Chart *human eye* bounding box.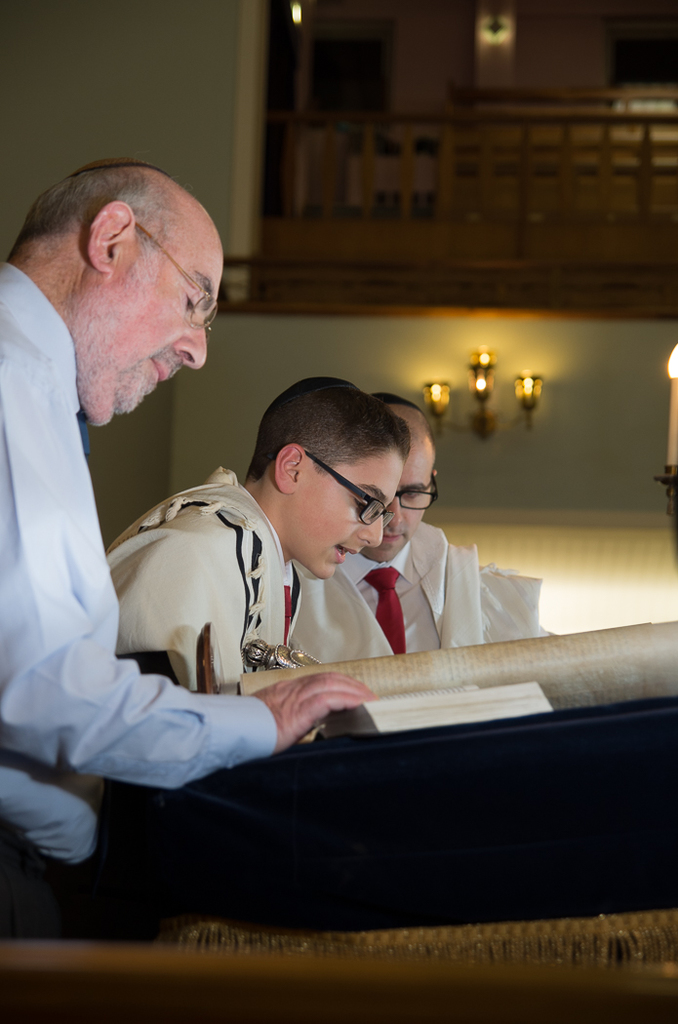
Charted: detection(349, 495, 378, 513).
